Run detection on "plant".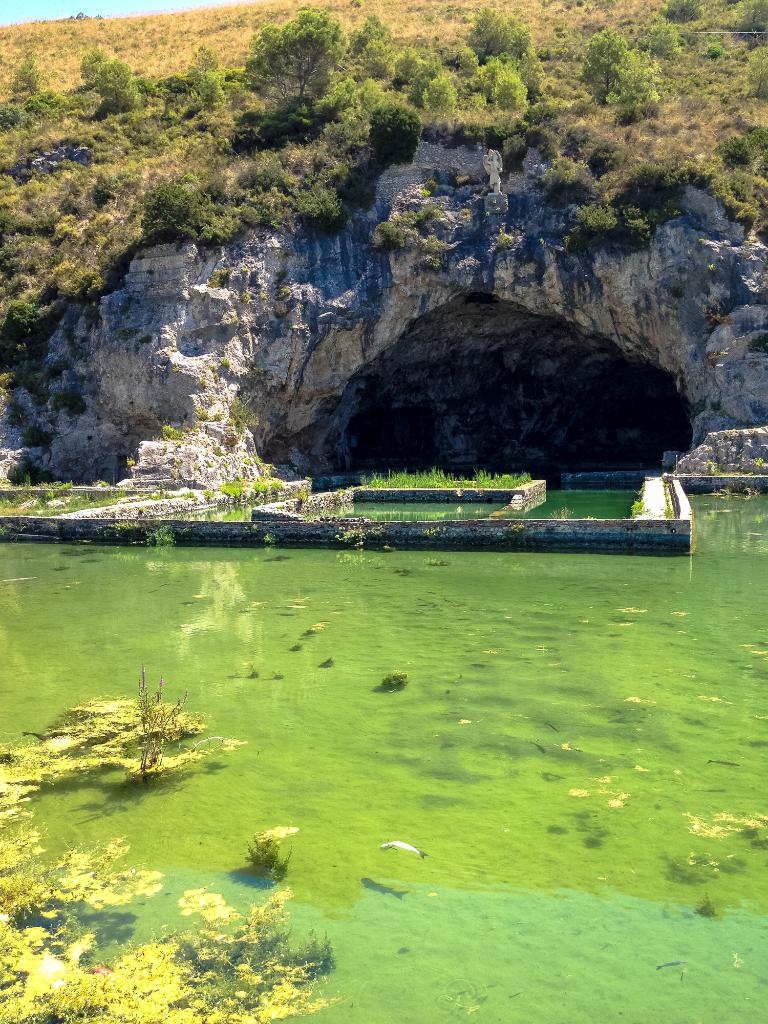
Result: [334,525,366,548].
